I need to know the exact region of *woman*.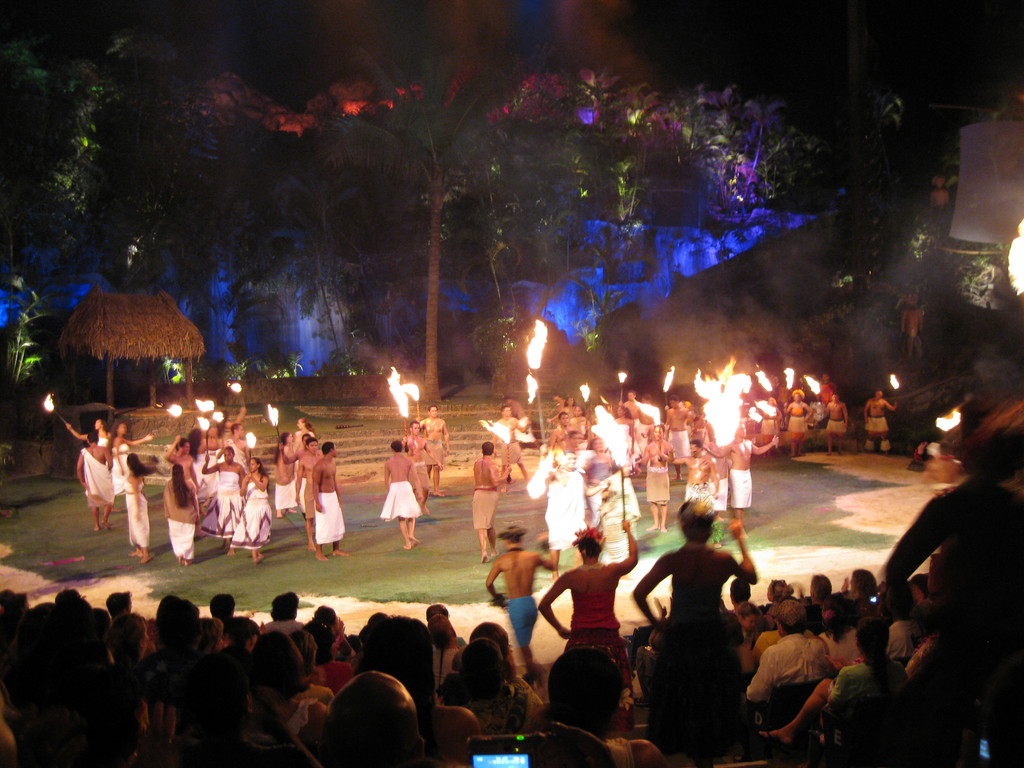
Region: select_region(818, 590, 870, 667).
